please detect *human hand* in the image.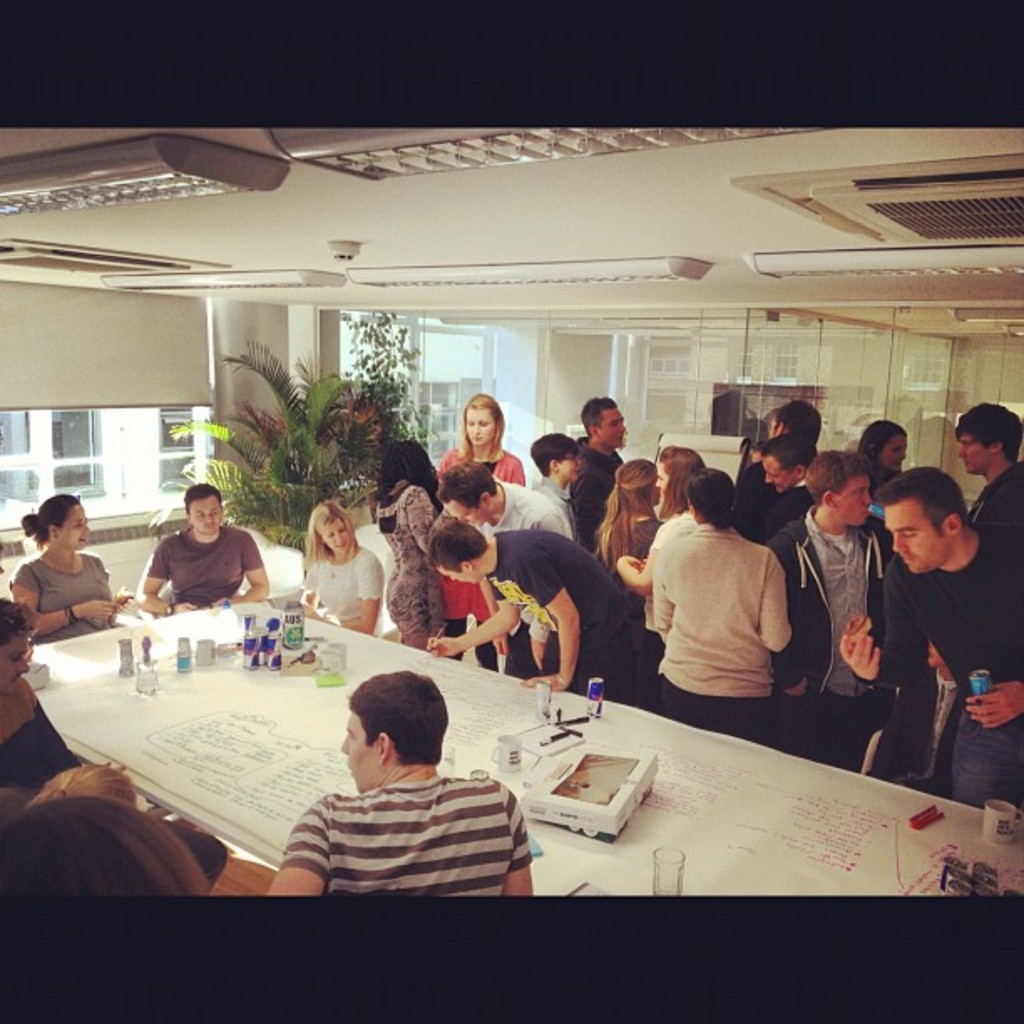
110,592,137,611.
